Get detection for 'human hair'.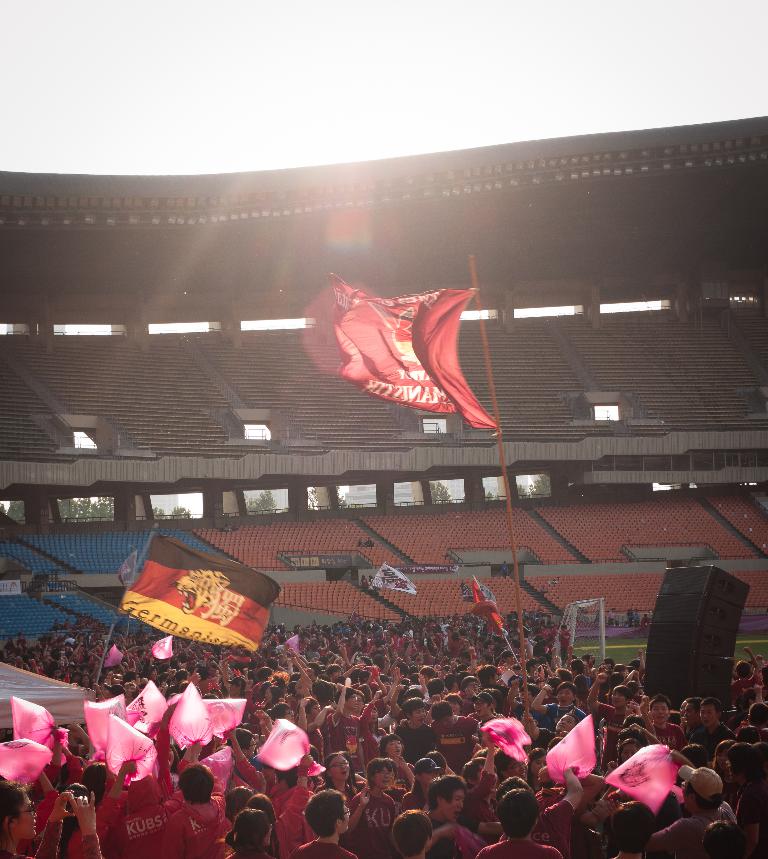
Detection: region(525, 747, 545, 781).
